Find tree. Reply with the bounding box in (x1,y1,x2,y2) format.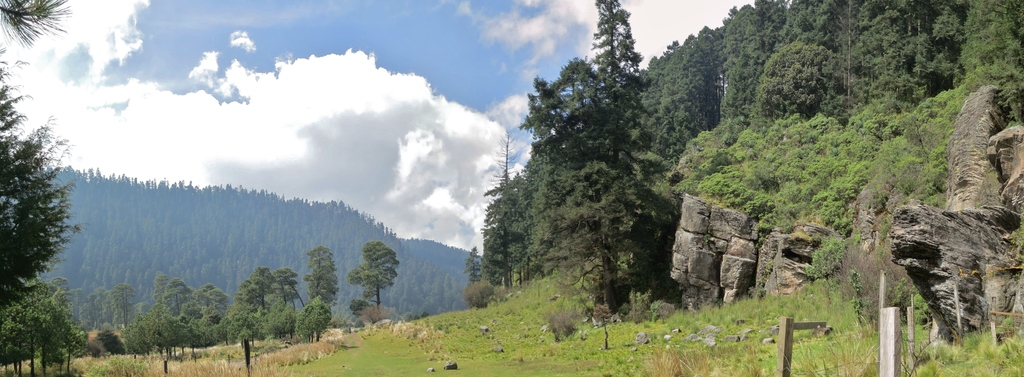
(346,239,401,312).
